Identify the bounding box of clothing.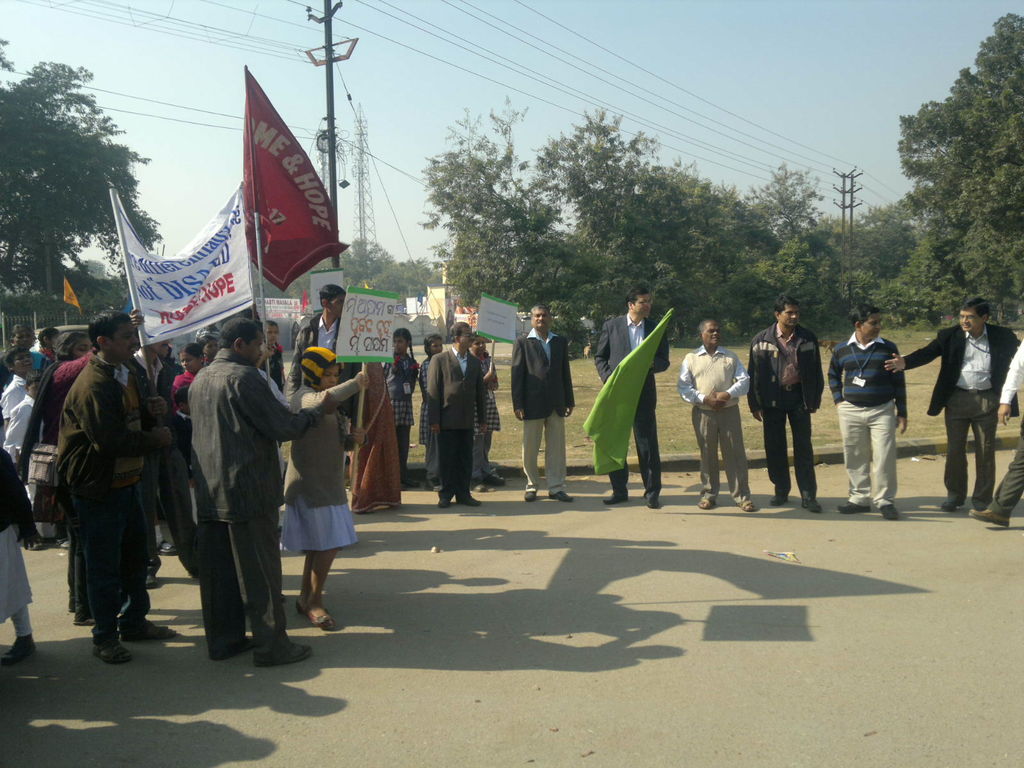
[left=748, top=317, right=824, bottom=495].
